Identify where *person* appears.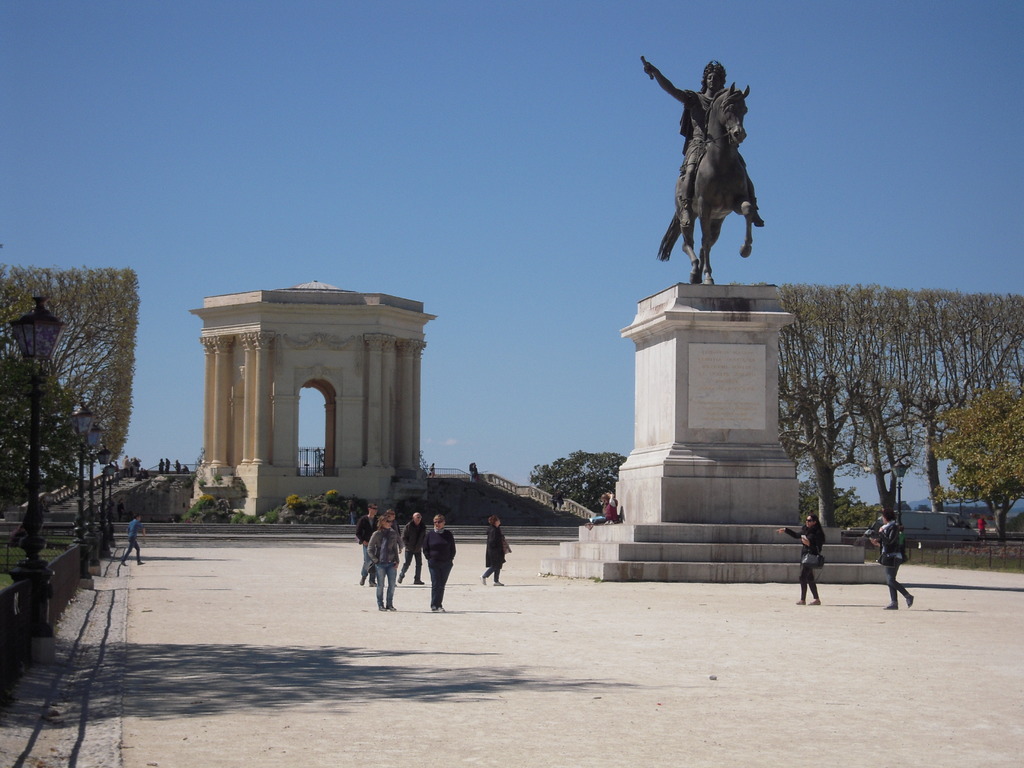
Appears at l=154, t=455, r=161, b=476.
